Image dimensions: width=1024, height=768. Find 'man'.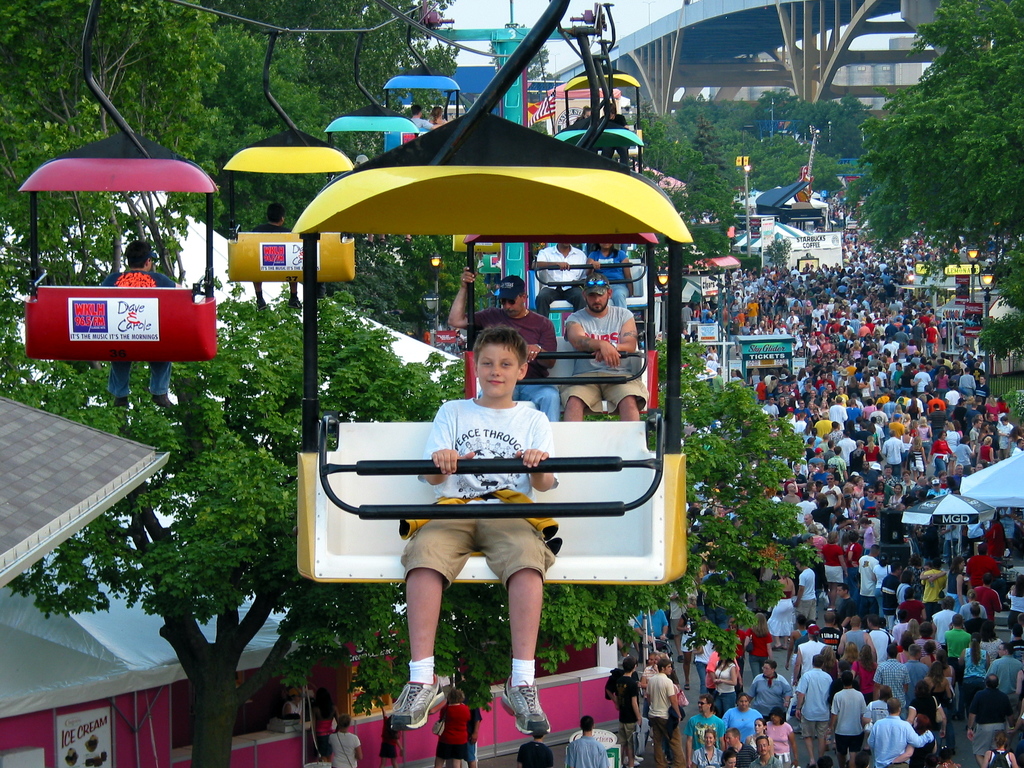
x1=517, y1=735, x2=554, y2=767.
